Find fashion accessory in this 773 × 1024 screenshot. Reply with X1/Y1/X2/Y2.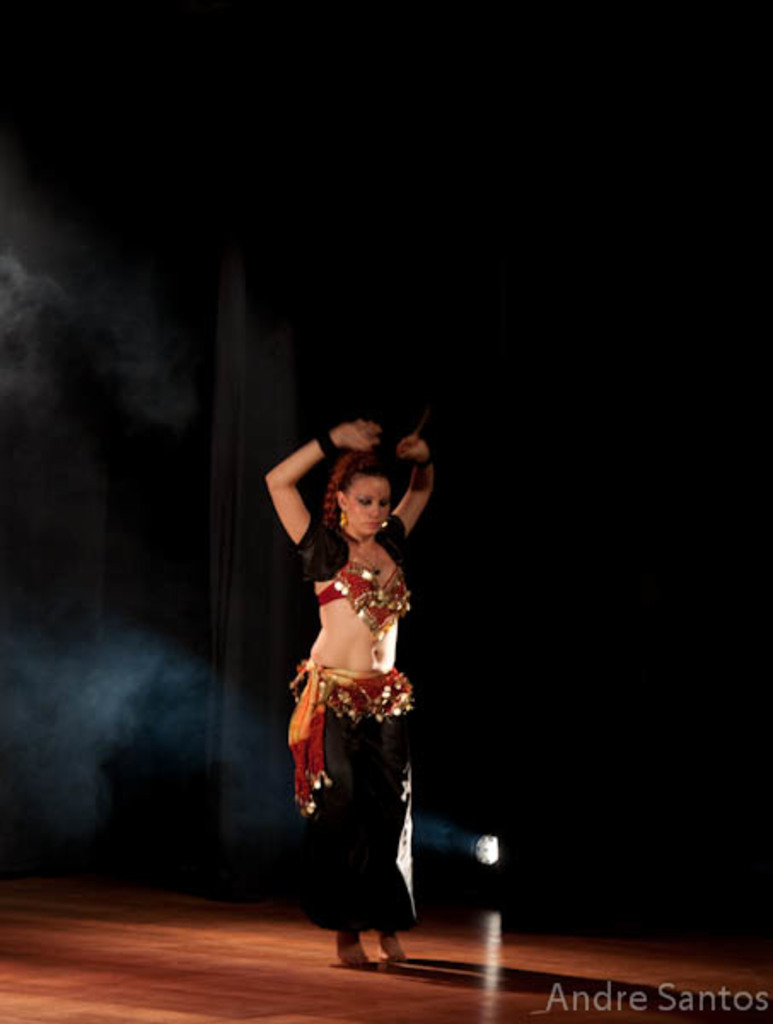
314/432/341/454.
